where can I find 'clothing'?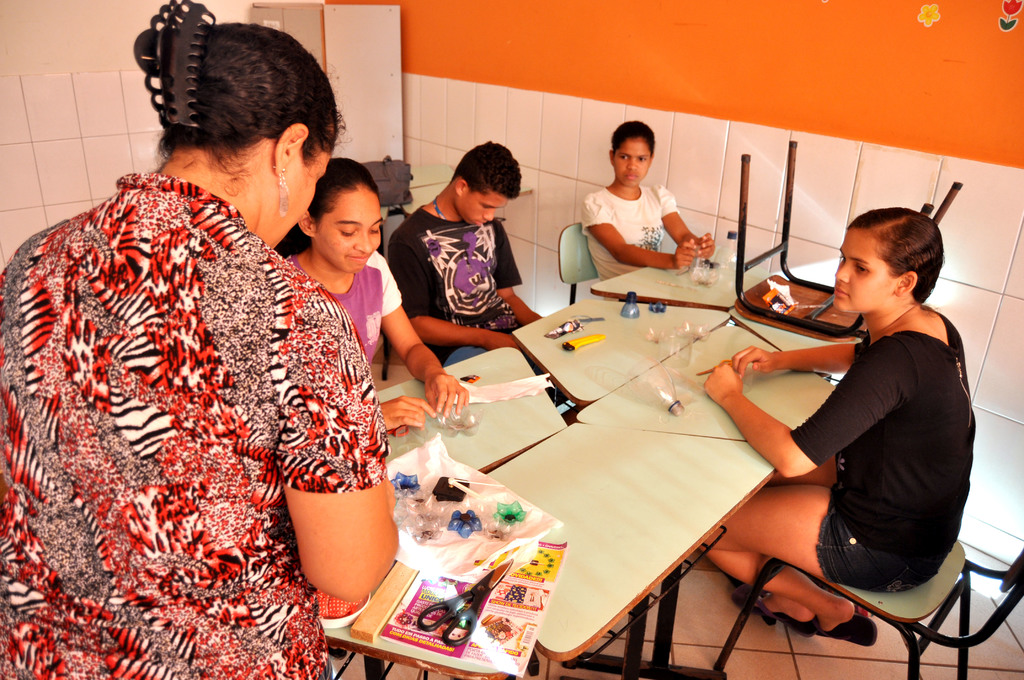
You can find it at [x1=278, y1=254, x2=399, y2=387].
